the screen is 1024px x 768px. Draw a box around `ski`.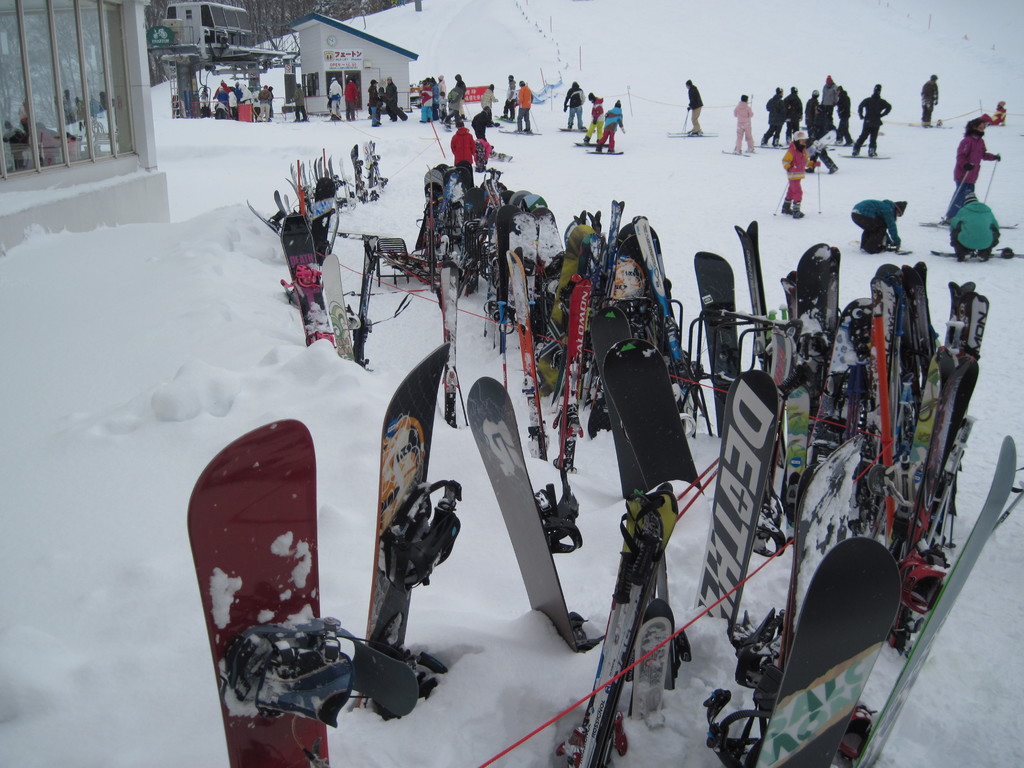
select_region(930, 251, 1023, 257).
